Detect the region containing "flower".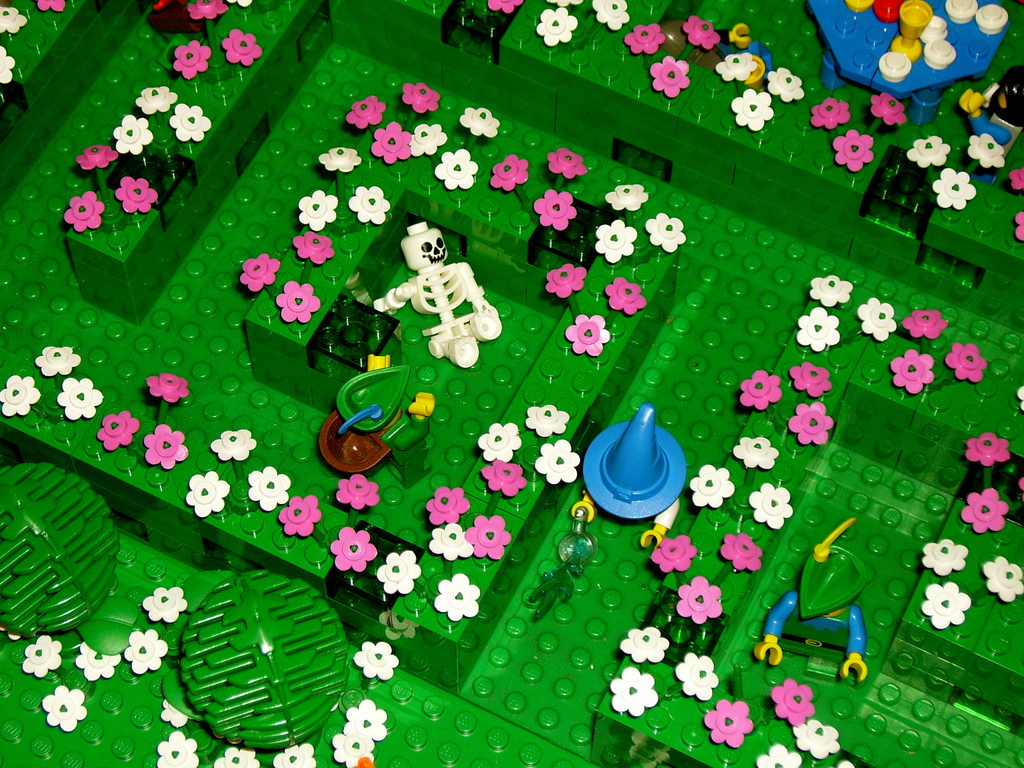
[1021, 472, 1023, 504].
